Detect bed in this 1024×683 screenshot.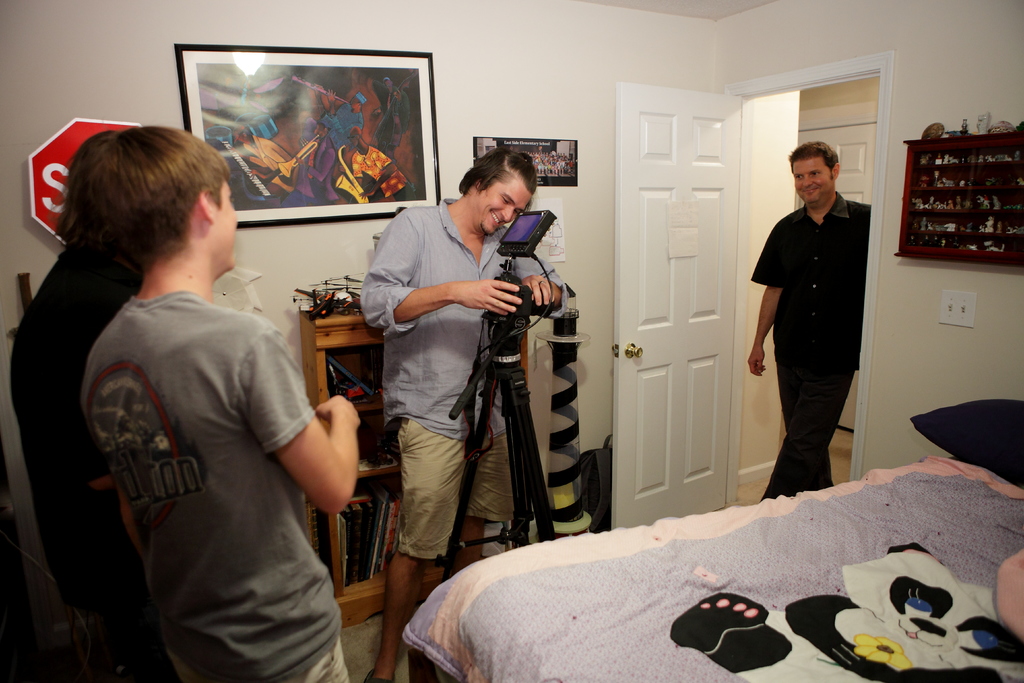
Detection: box=[352, 429, 1013, 680].
